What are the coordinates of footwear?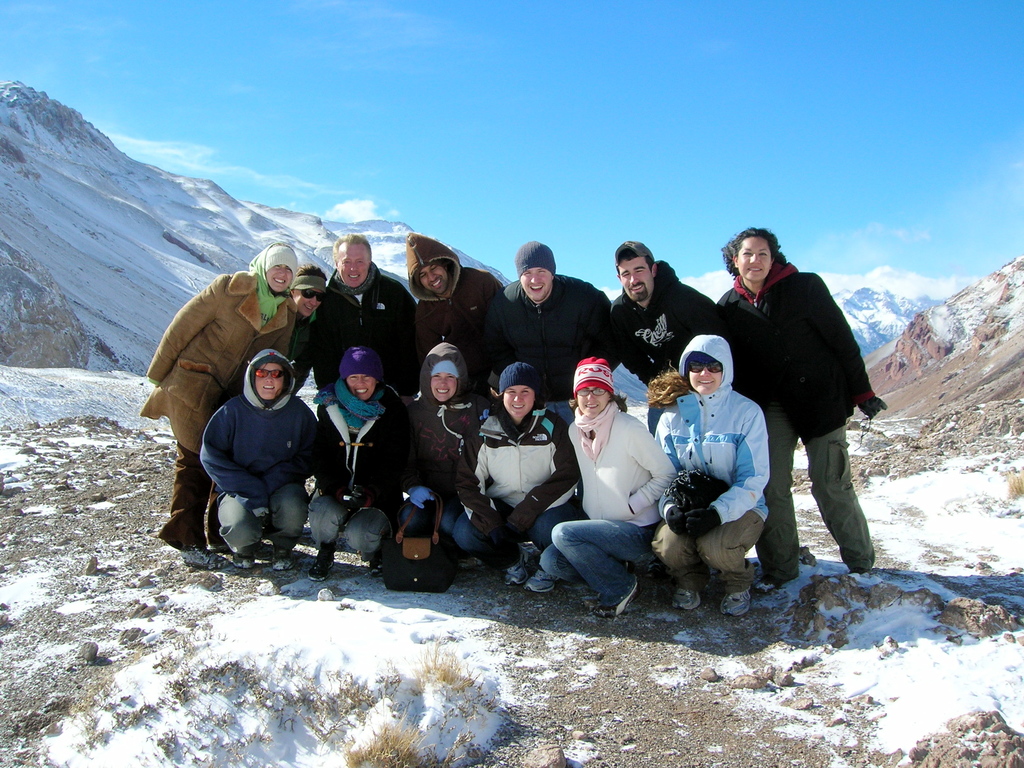
{"x1": 182, "y1": 543, "x2": 223, "y2": 570}.
